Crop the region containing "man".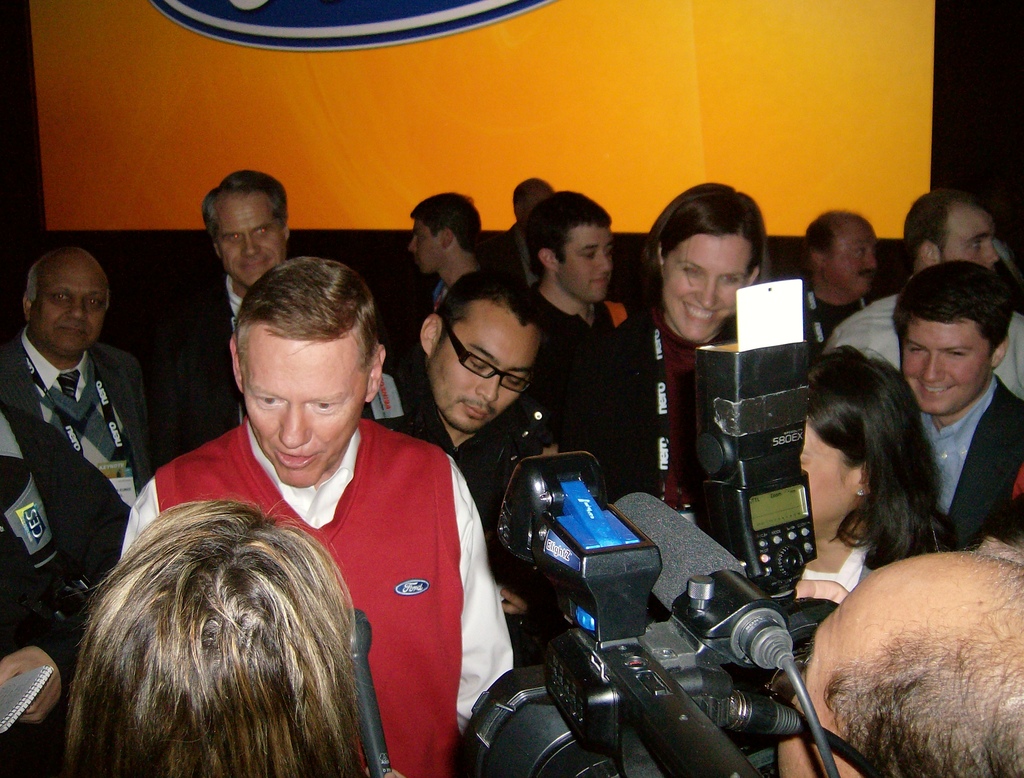
Crop region: left=811, top=183, right=1023, bottom=353.
